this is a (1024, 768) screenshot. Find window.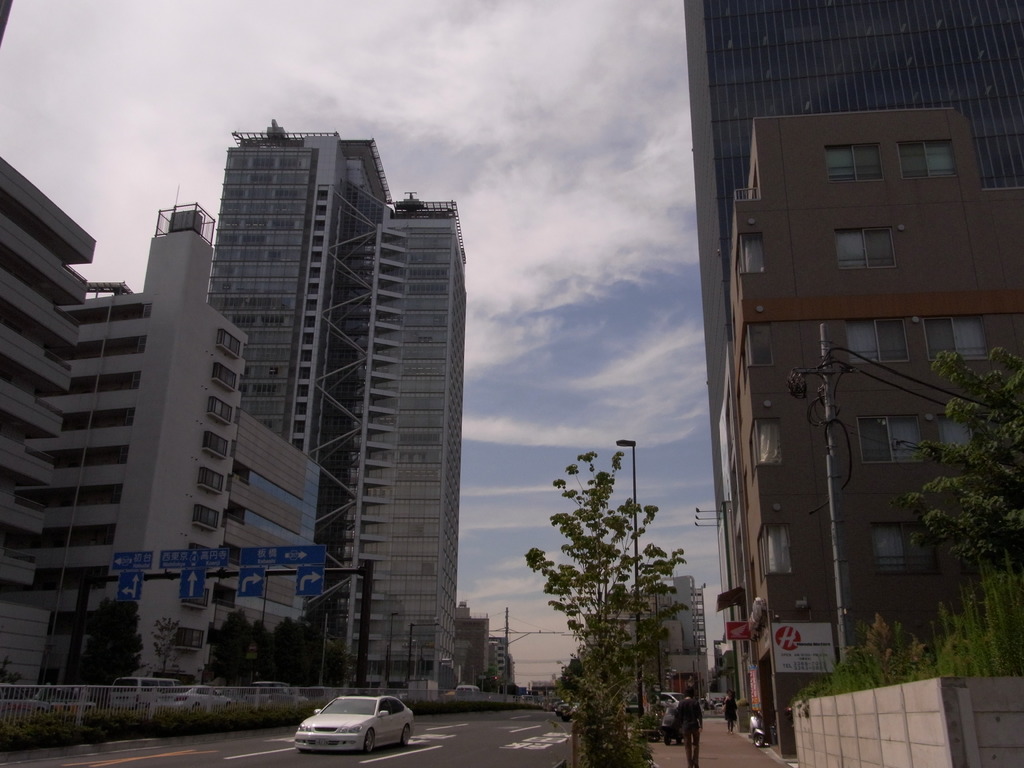
Bounding box: x1=753, y1=420, x2=779, y2=464.
